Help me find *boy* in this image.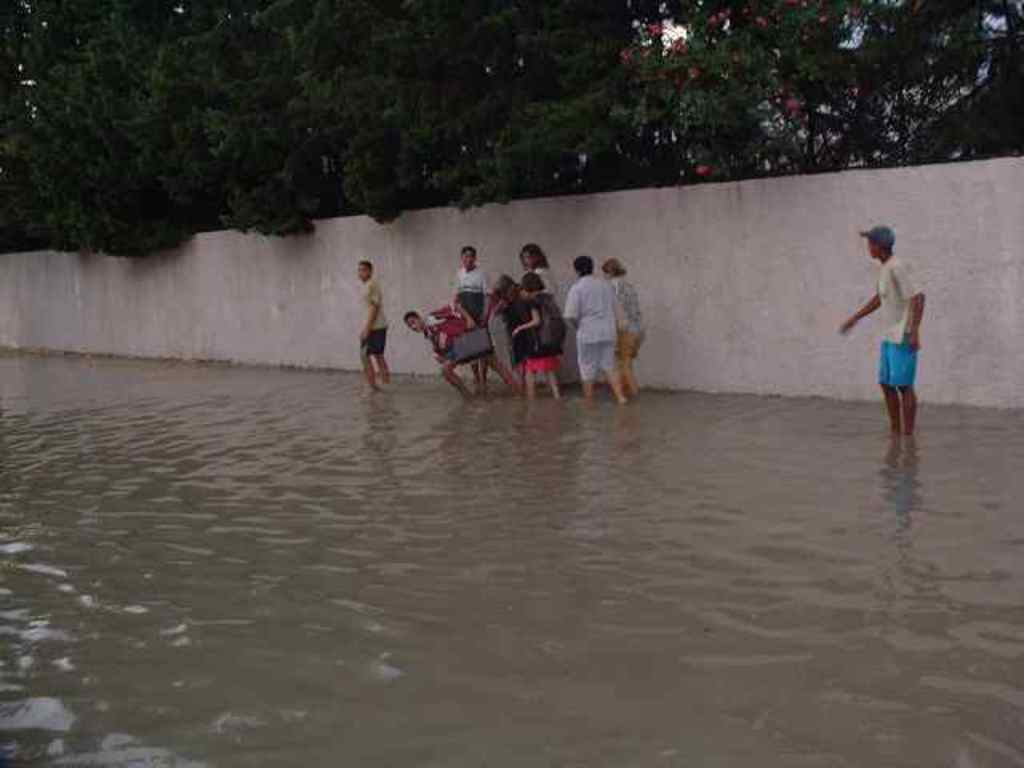
Found it: <region>357, 262, 389, 386</region>.
